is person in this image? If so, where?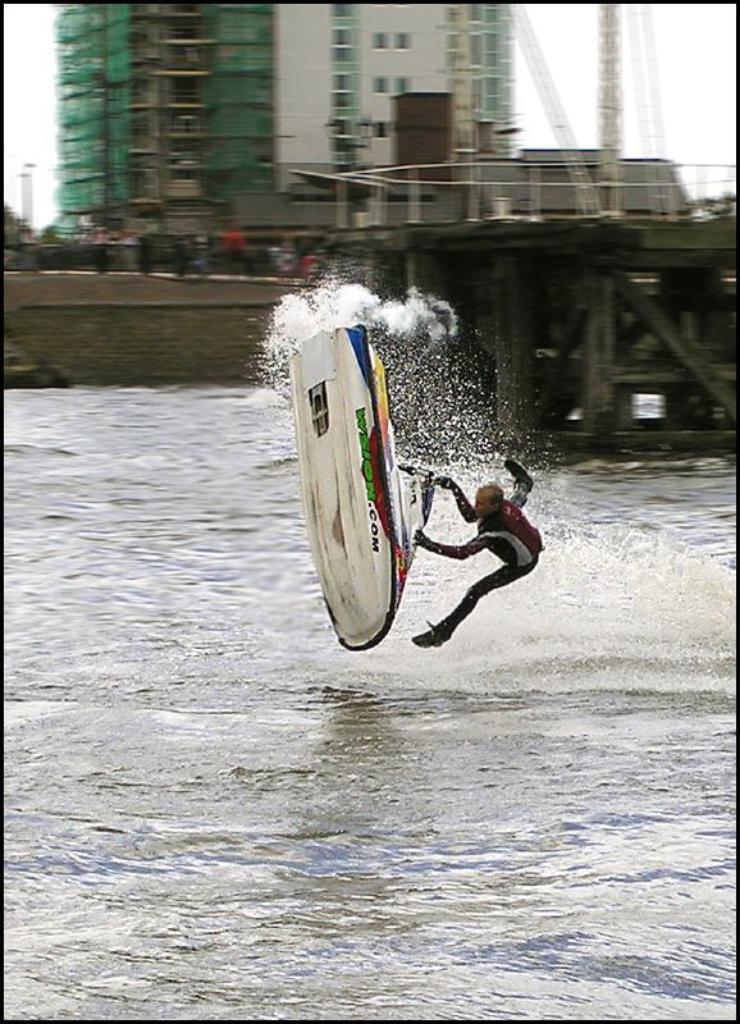
Yes, at region(430, 440, 535, 658).
